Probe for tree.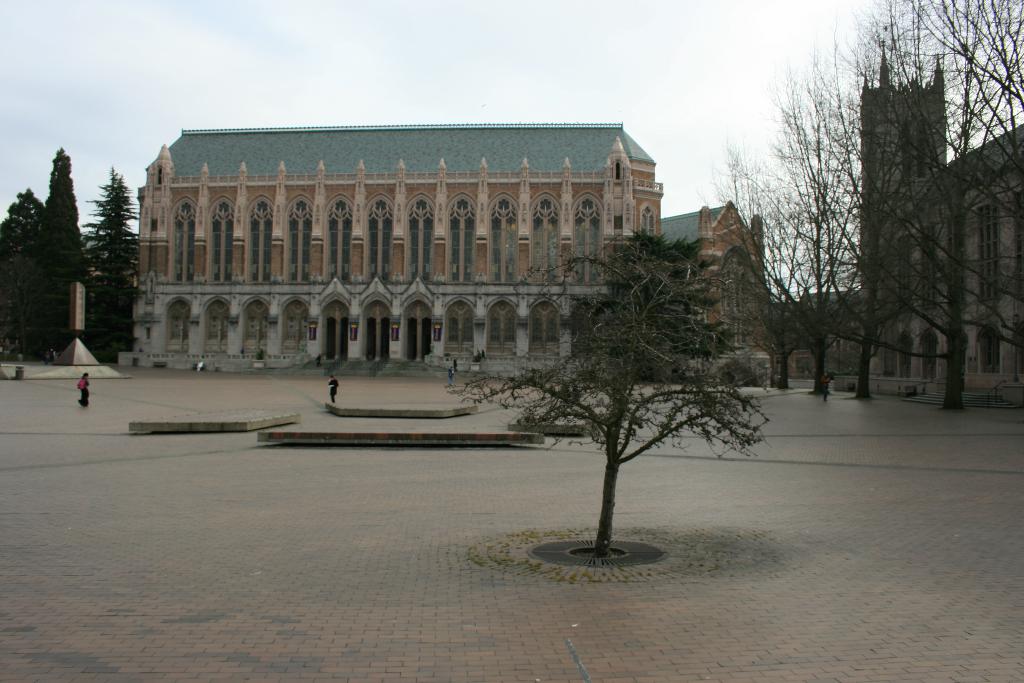
Probe result: Rect(0, 188, 66, 366).
